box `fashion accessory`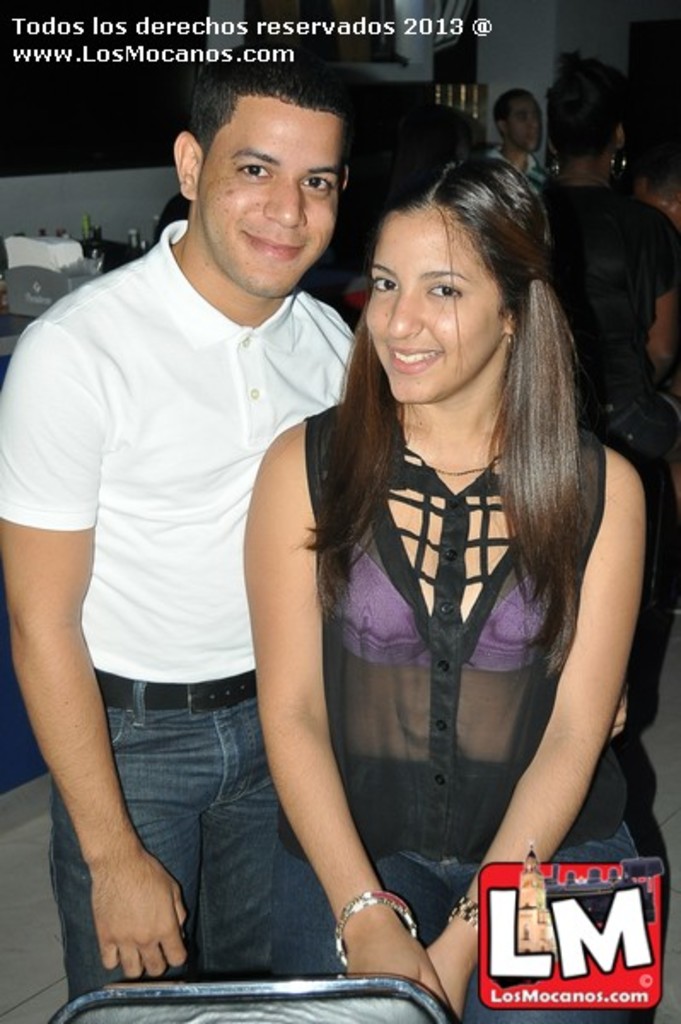
(left=331, top=887, right=418, bottom=973)
